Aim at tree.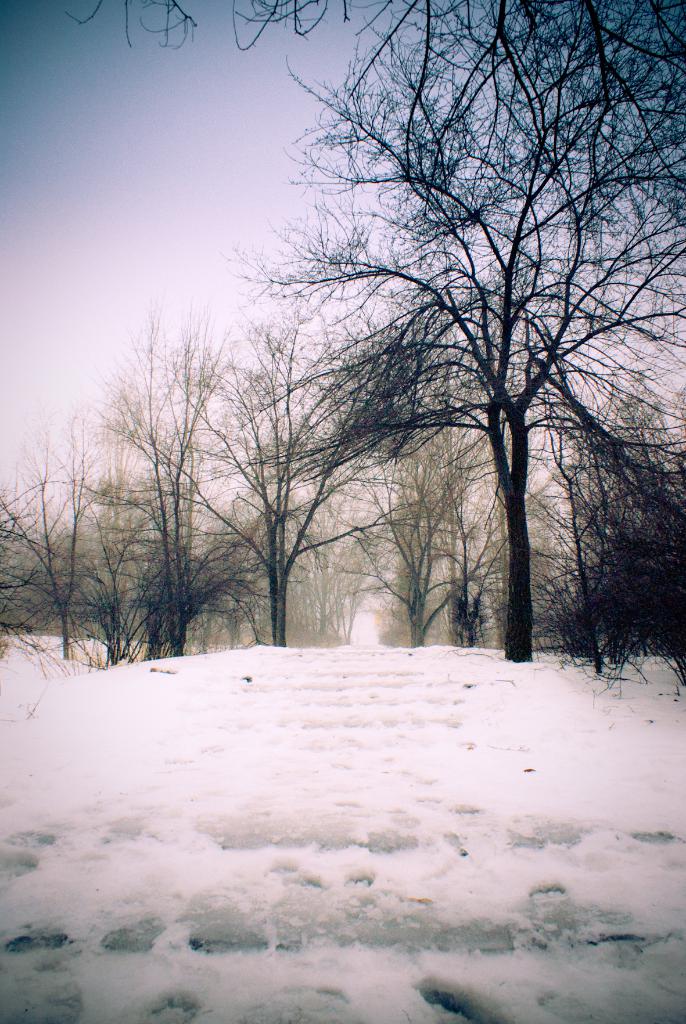
Aimed at detection(0, 426, 102, 664).
